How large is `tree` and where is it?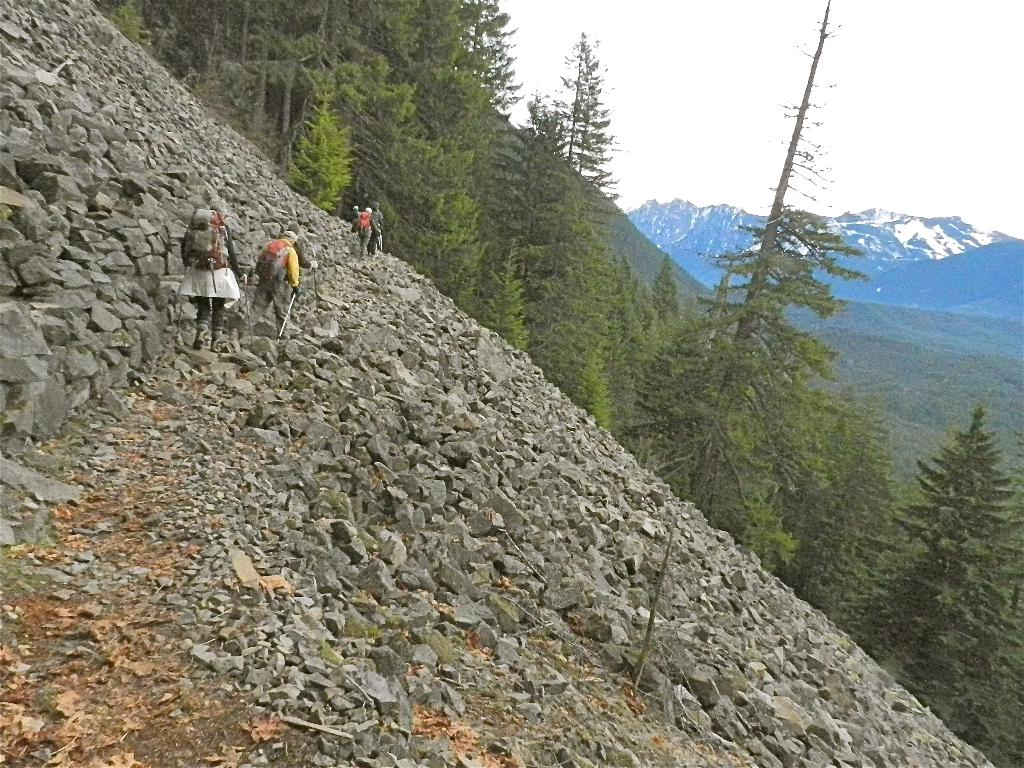
Bounding box: <region>88, 0, 676, 521</region>.
